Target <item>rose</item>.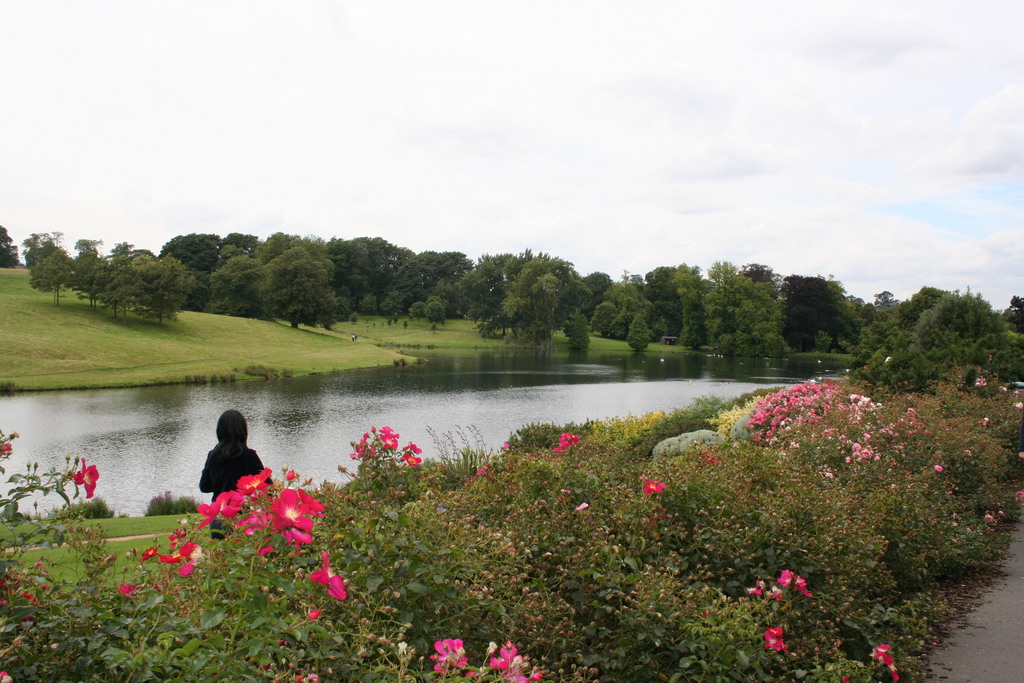
Target region: (x1=643, y1=477, x2=668, y2=497).
